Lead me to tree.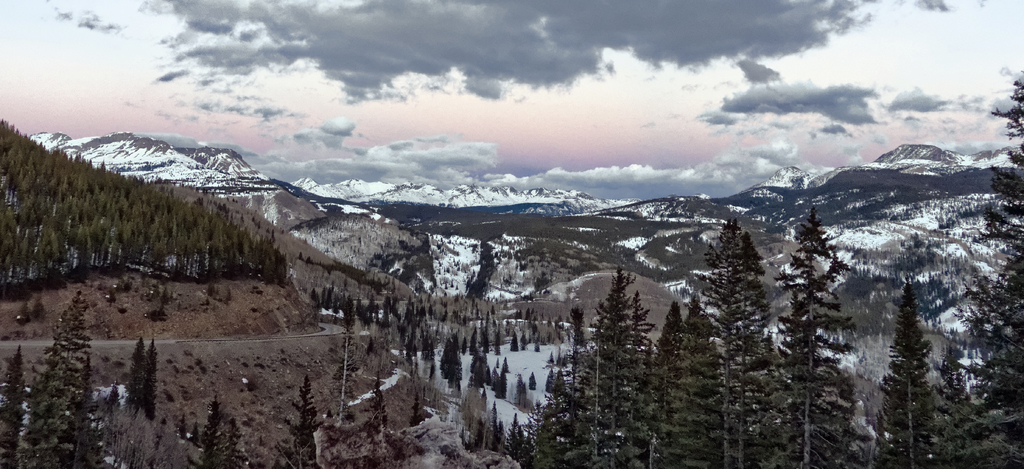
Lead to 492/325/502/358.
